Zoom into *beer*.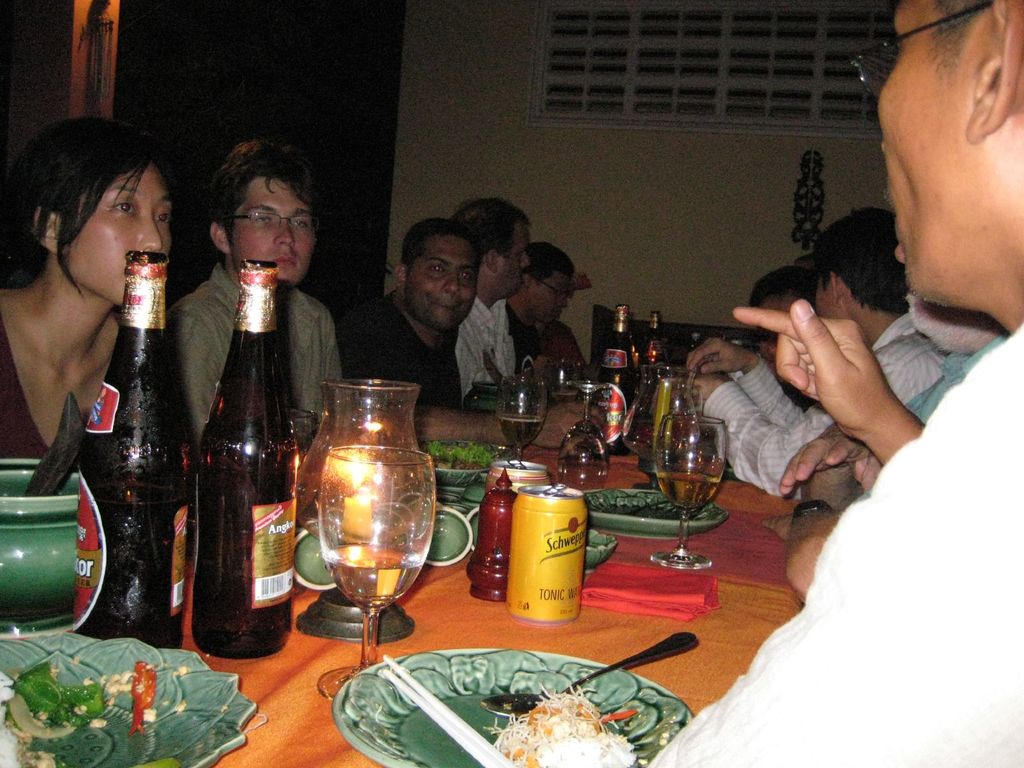
Zoom target: 637 309 670 366.
